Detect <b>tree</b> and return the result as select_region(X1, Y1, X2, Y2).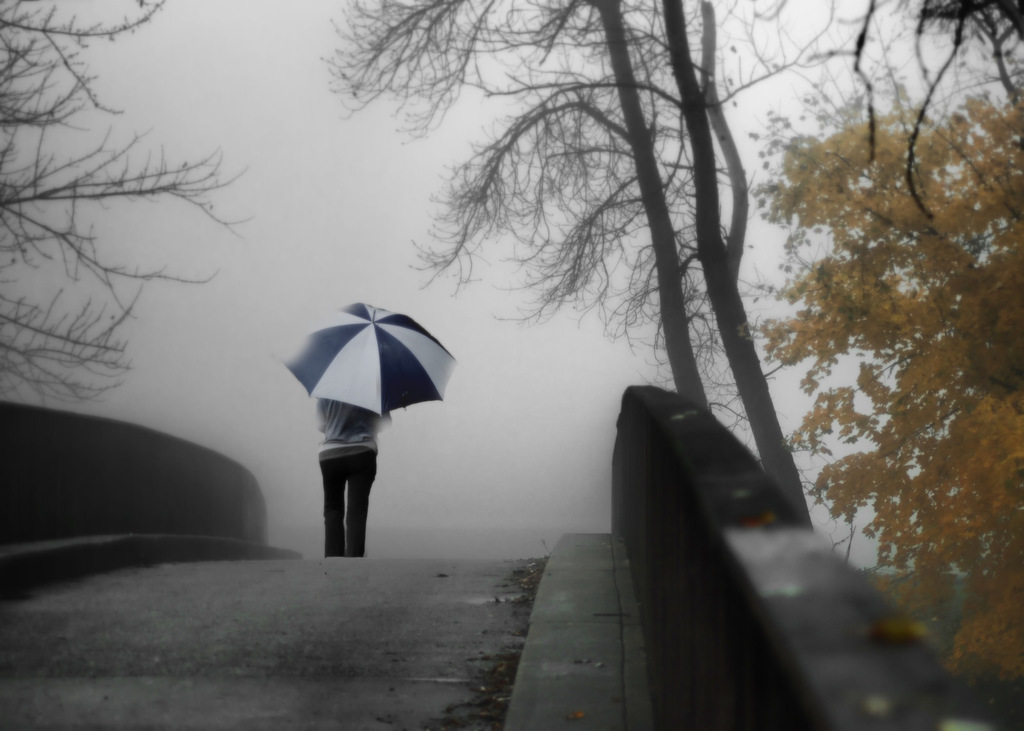
select_region(323, 0, 856, 428).
